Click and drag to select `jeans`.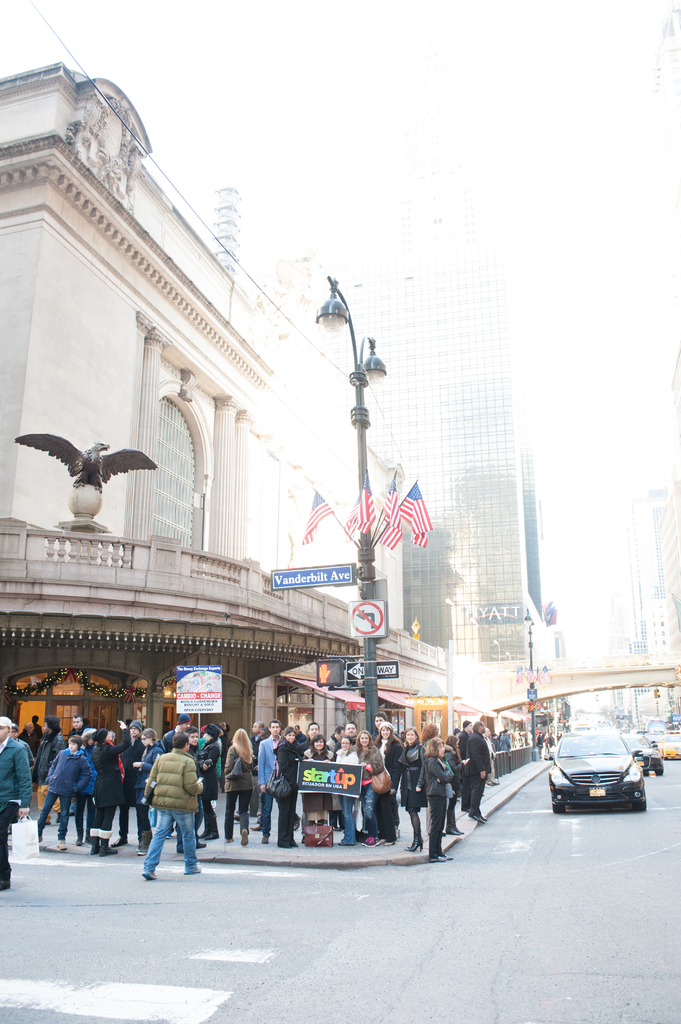
Selection: x1=354, y1=783, x2=376, y2=833.
